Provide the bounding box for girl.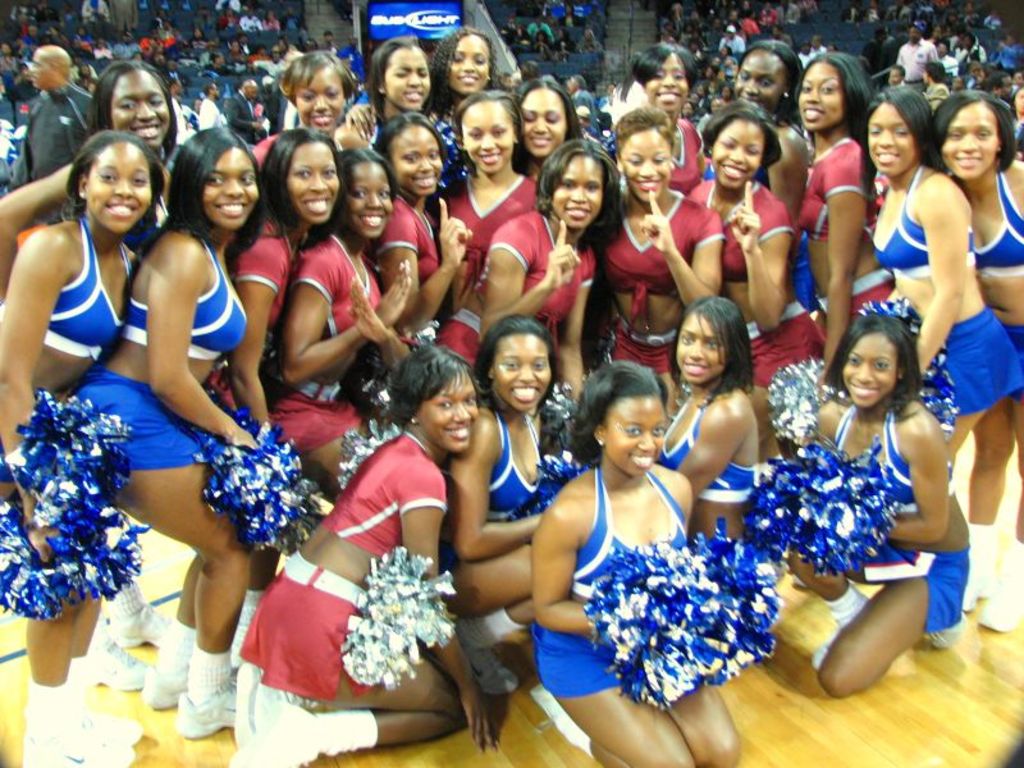
426, 20, 531, 196.
